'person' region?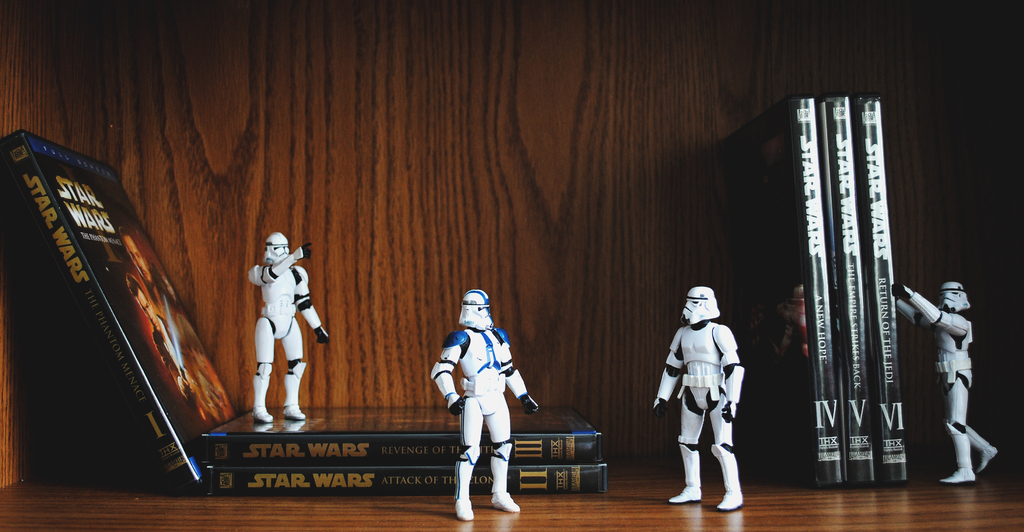
select_region(890, 278, 1000, 490)
